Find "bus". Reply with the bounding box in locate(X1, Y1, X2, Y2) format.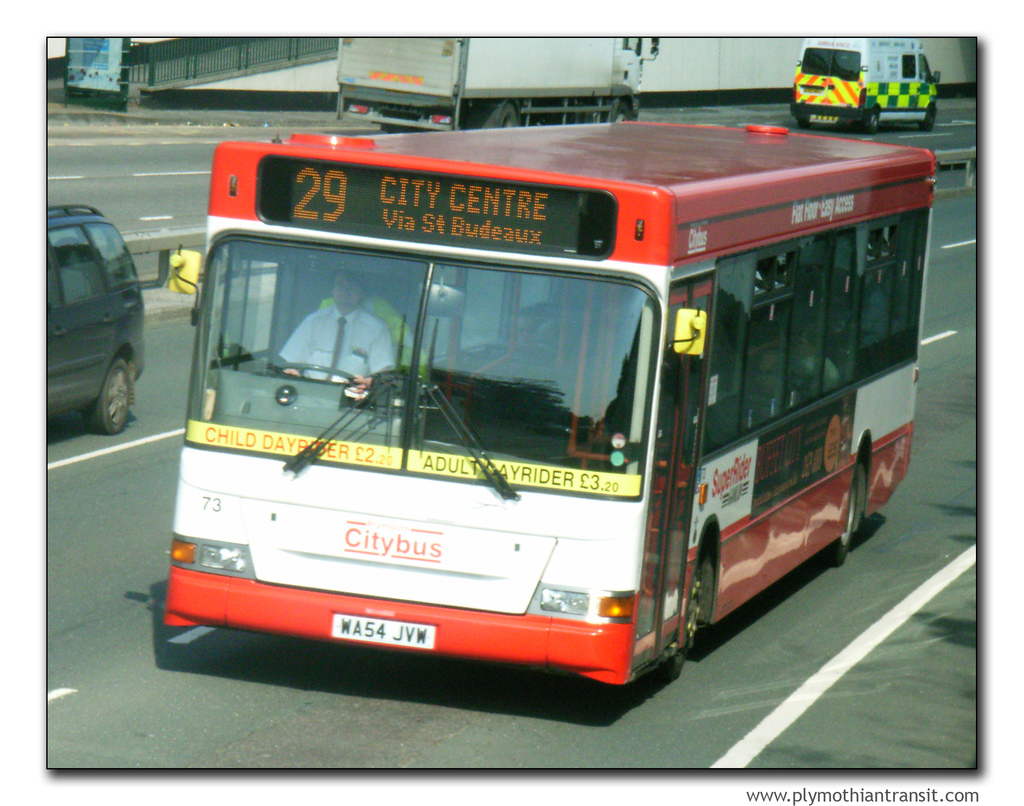
locate(157, 115, 934, 691).
